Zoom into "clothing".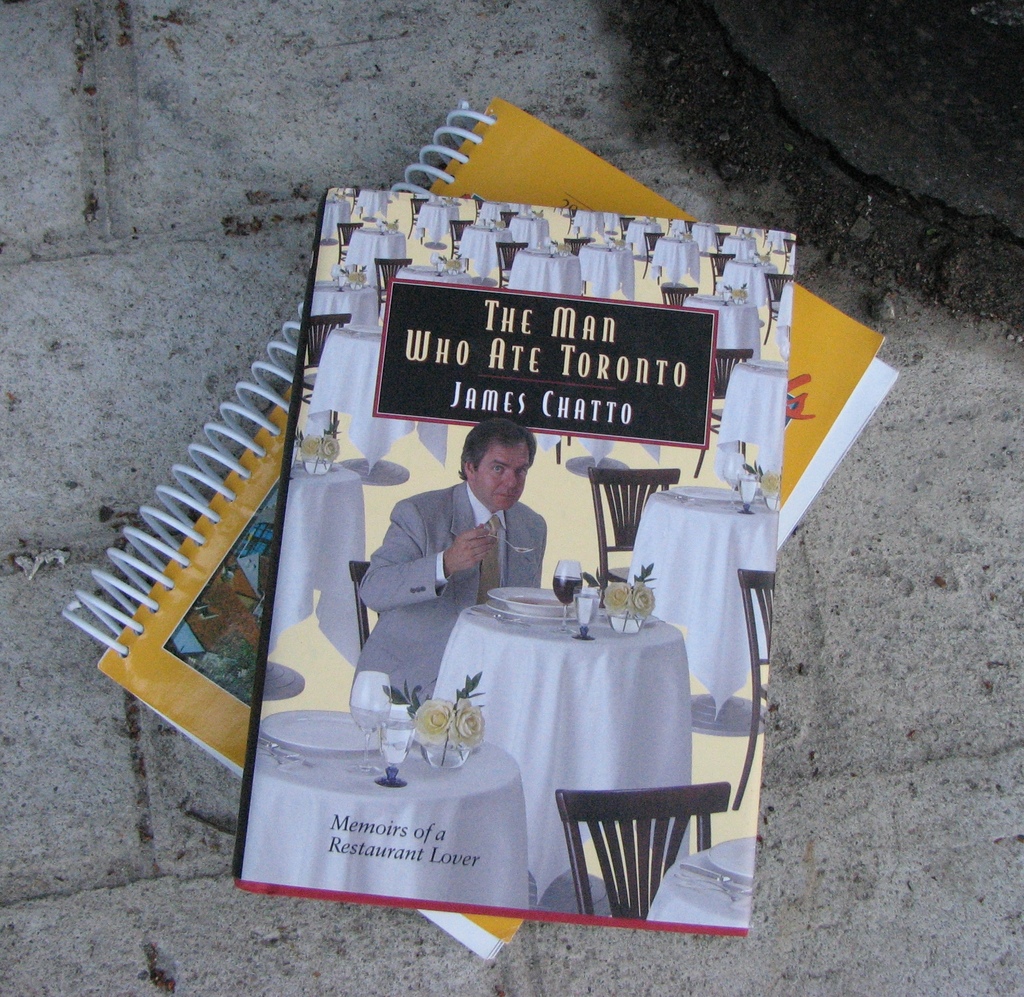
Zoom target: <region>411, 498, 562, 612</region>.
